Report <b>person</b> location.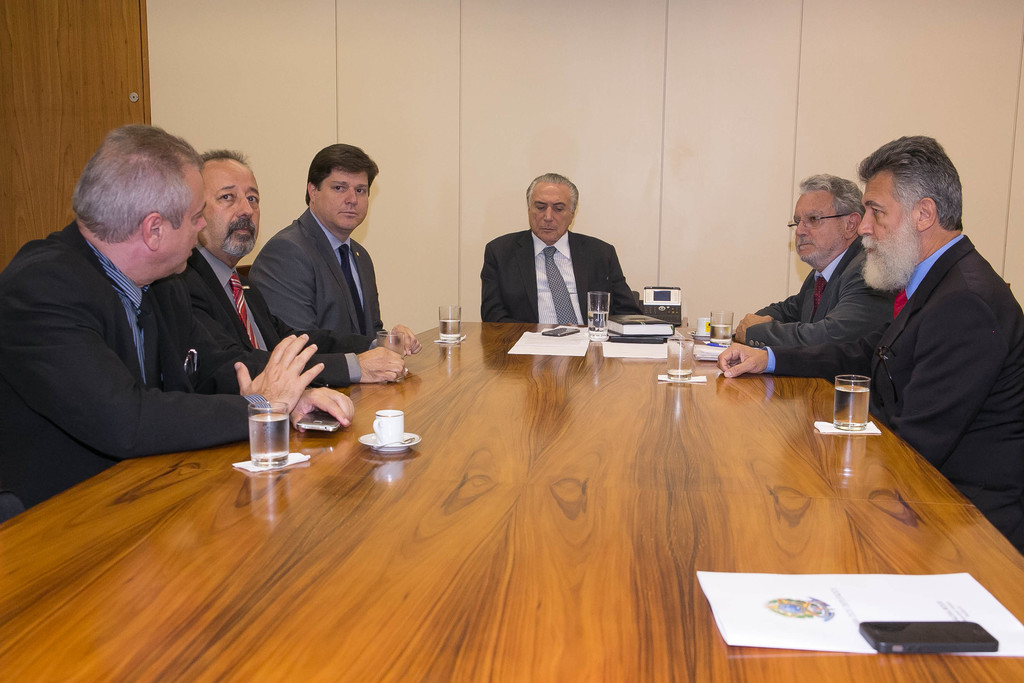
Report: <bbox>0, 117, 356, 511</bbox>.
